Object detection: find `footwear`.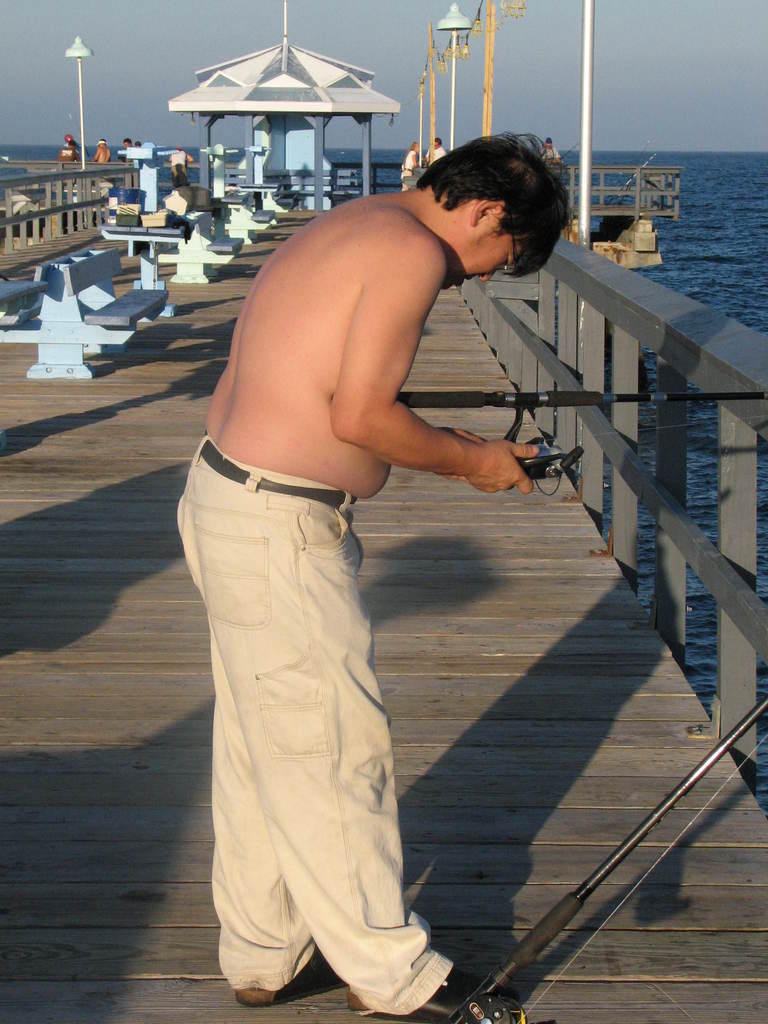
353, 967, 520, 1023.
